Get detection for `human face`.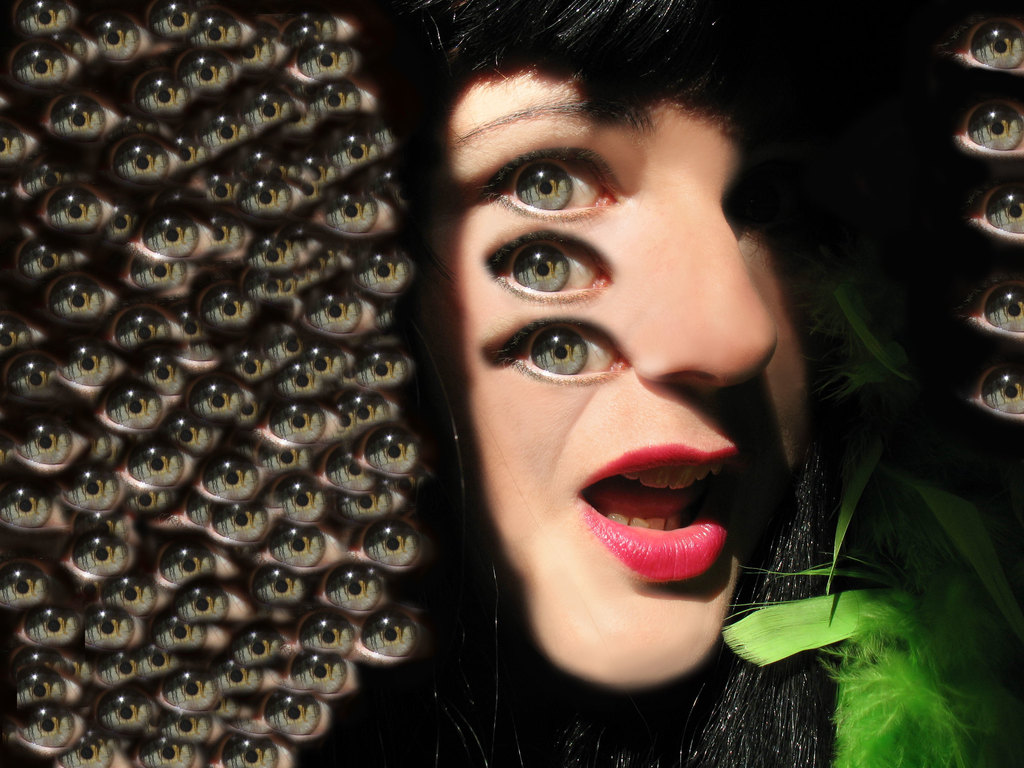
Detection: [406,45,842,656].
